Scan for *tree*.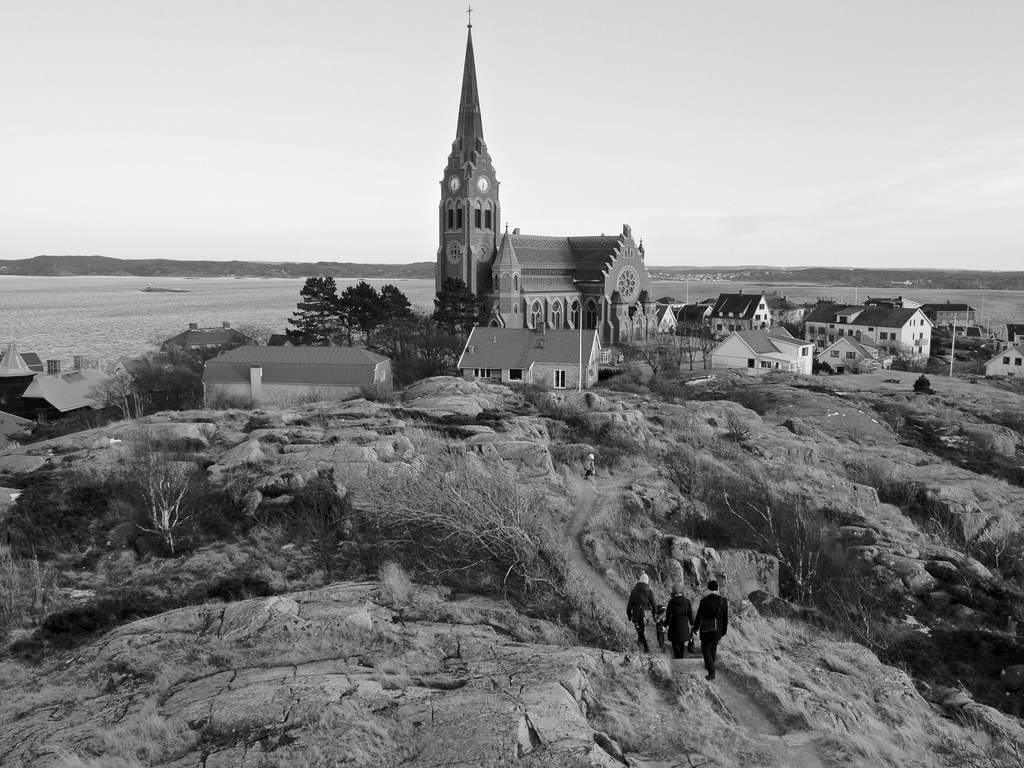
Scan result: [257, 270, 372, 348].
